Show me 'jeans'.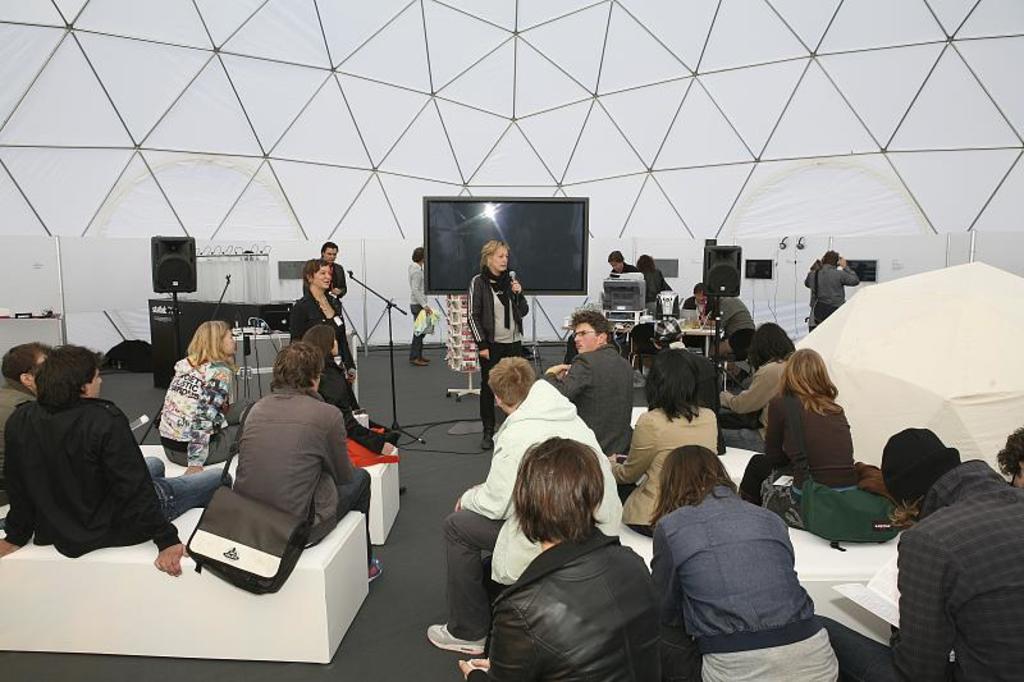
'jeans' is here: 744 445 773 500.
